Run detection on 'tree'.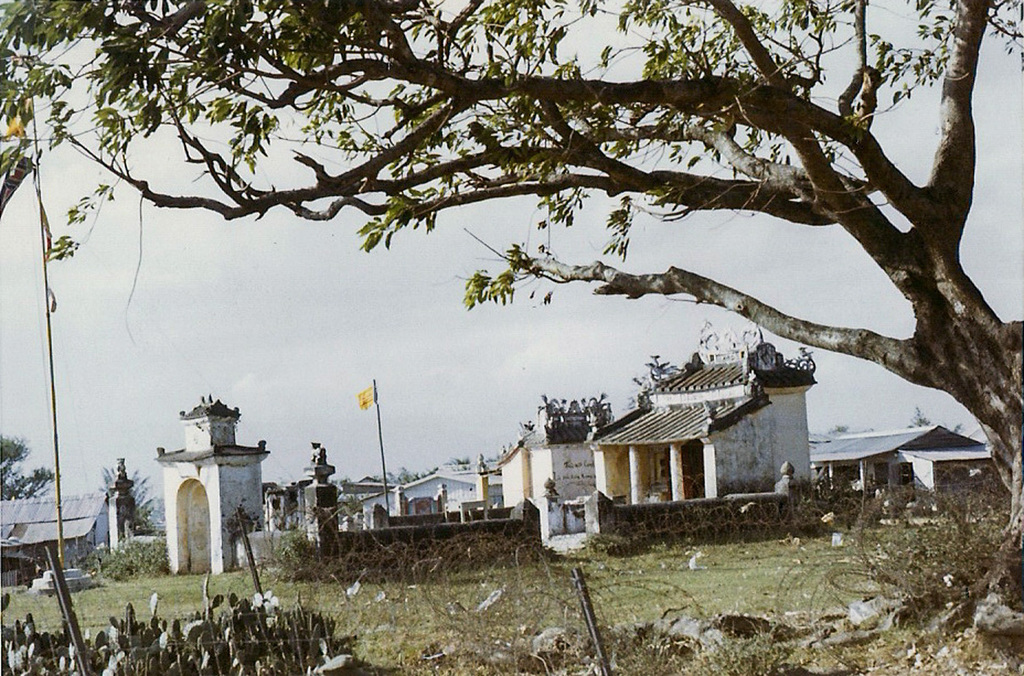
Result: Rect(622, 352, 683, 406).
